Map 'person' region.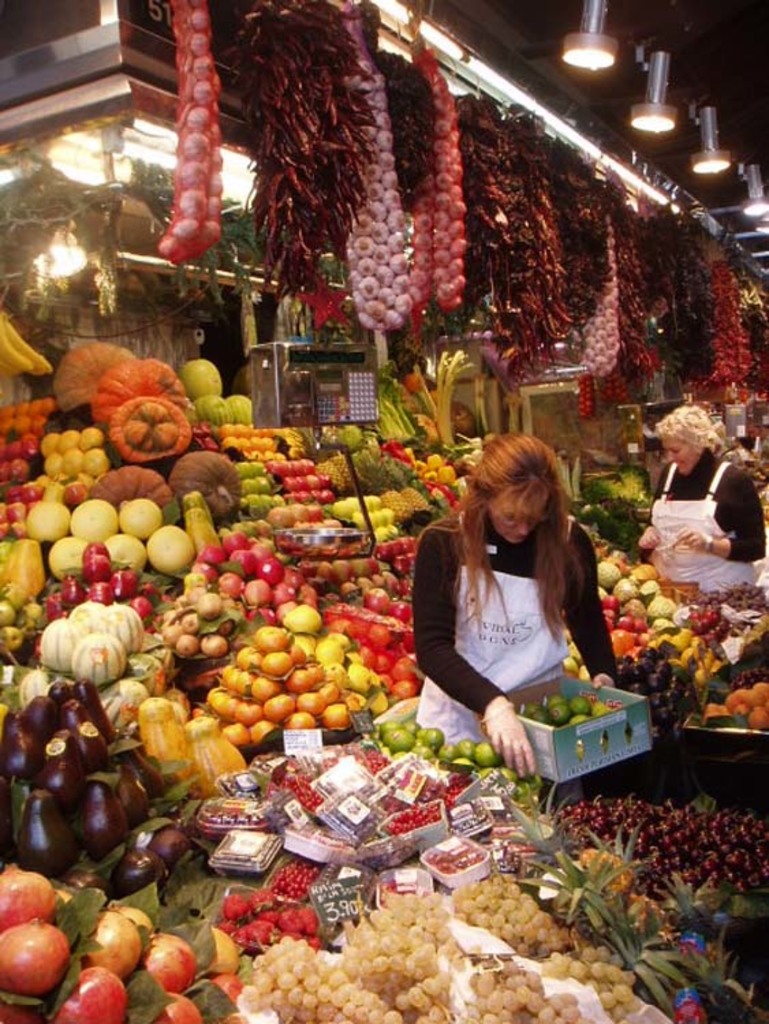
Mapped to <region>638, 403, 762, 584</region>.
